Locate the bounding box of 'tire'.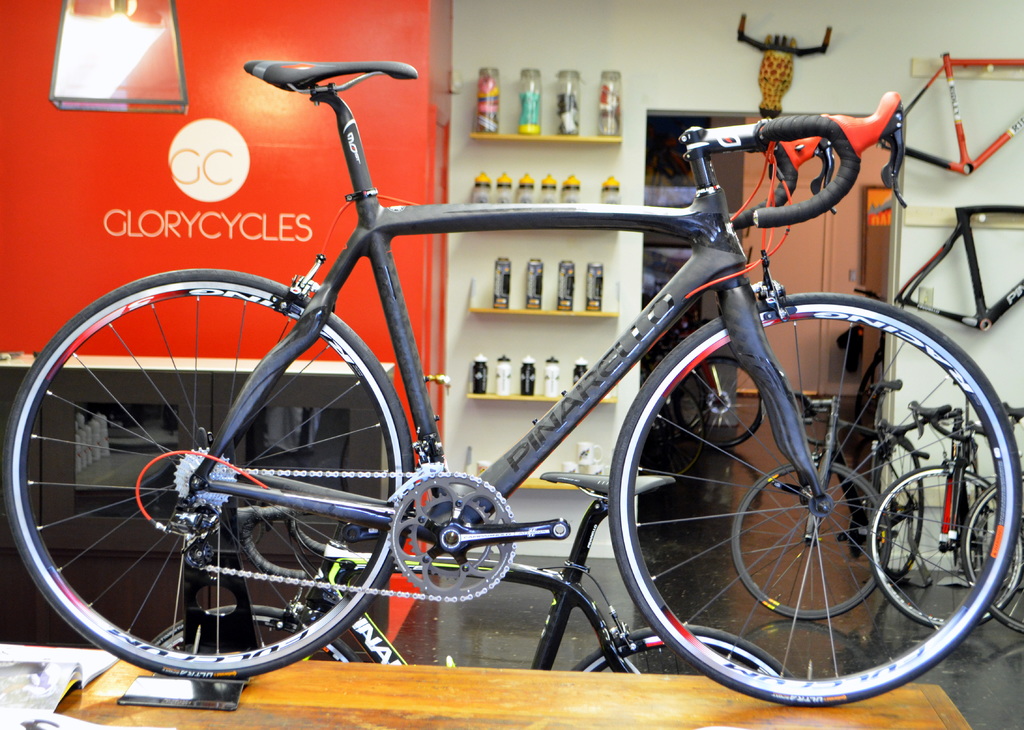
Bounding box: <region>1, 268, 412, 683</region>.
